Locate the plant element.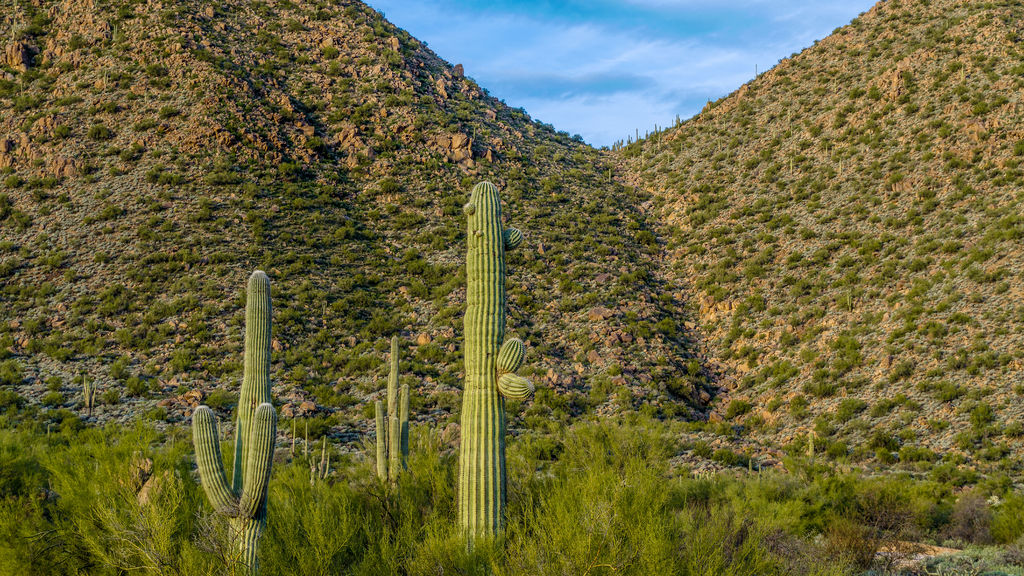
Element bbox: [976, 0, 1023, 22].
